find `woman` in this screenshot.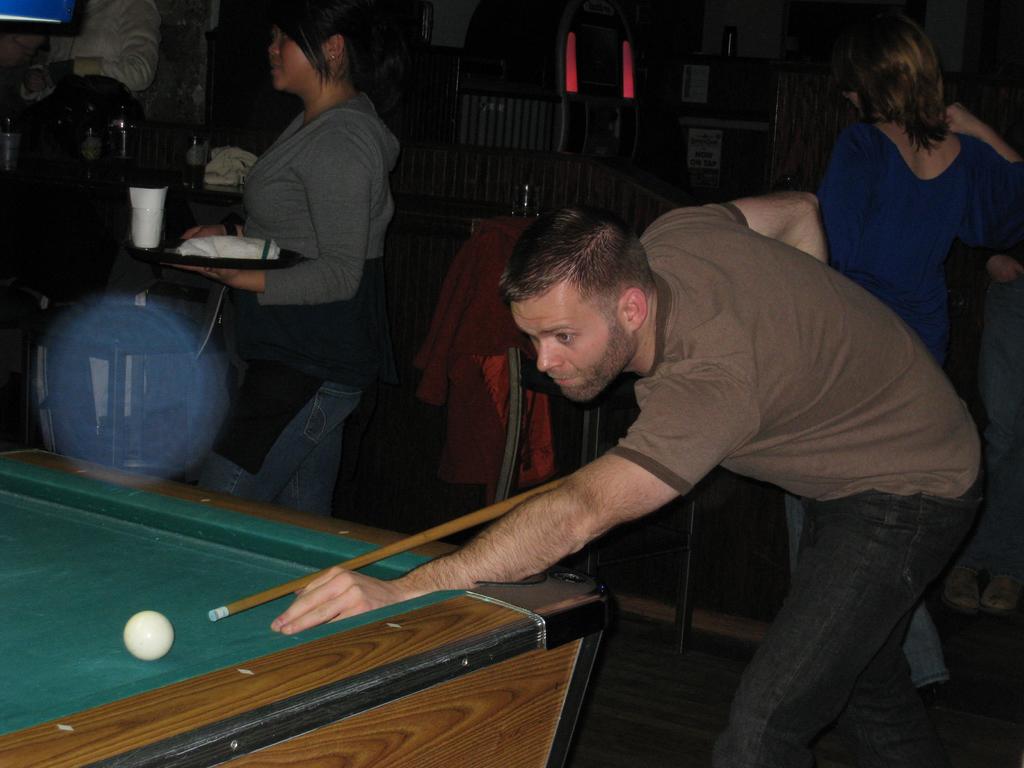
The bounding box for `woman` is region(192, 13, 415, 534).
